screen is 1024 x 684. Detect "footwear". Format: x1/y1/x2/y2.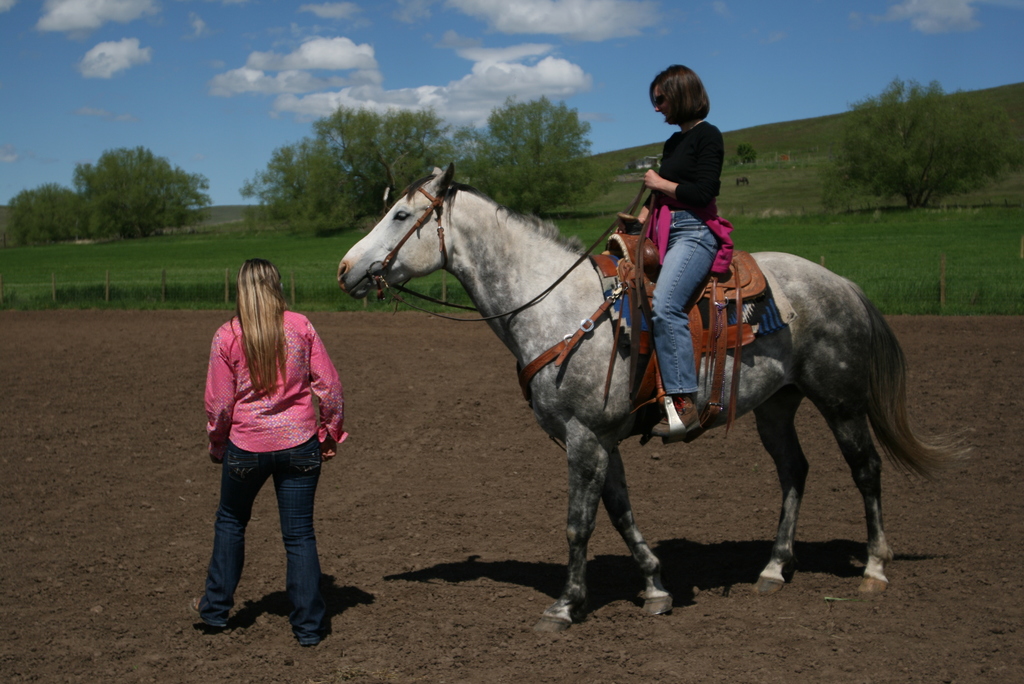
653/402/705/432.
